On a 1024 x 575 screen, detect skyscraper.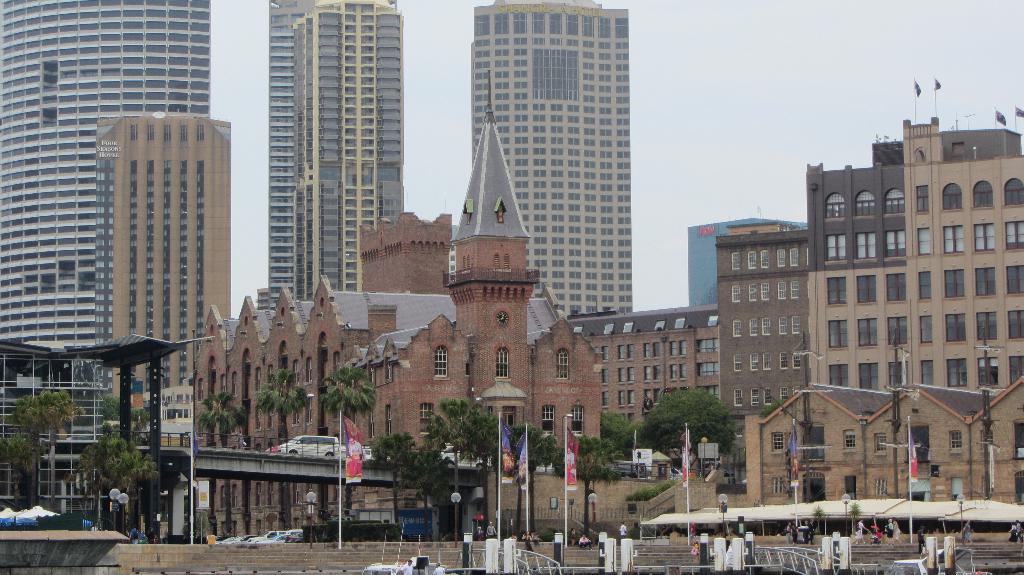
bbox(260, 0, 303, 306).
